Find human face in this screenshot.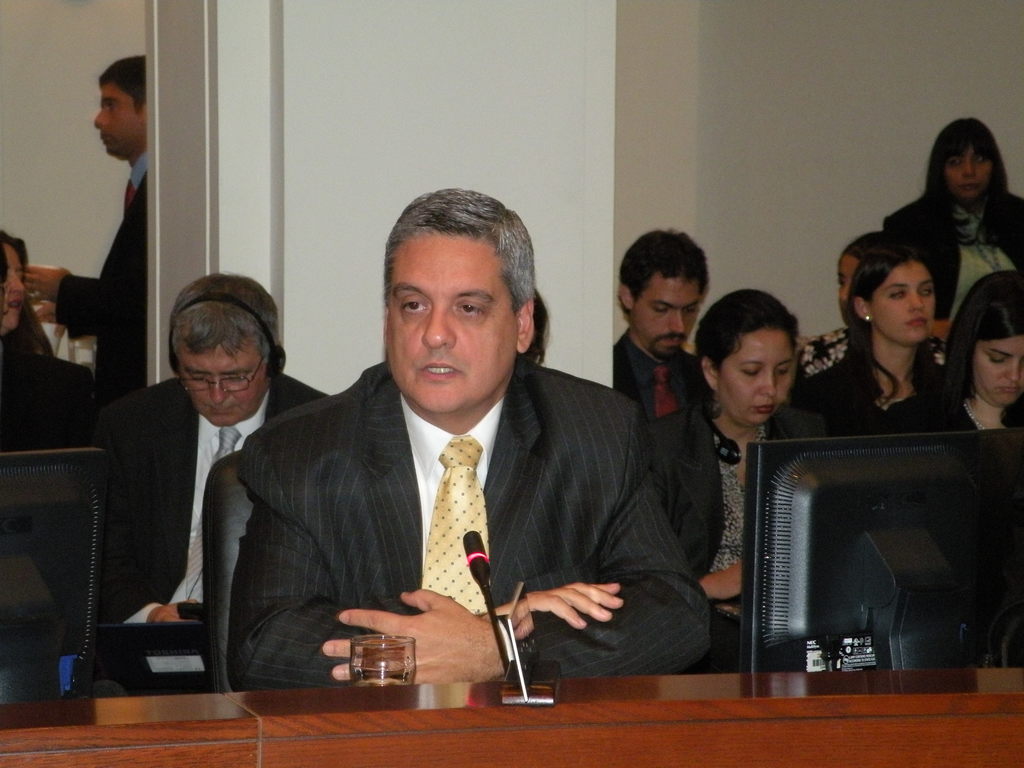
The bounding box for human face is x1=722 y1=329 x2=793 y2=419.
